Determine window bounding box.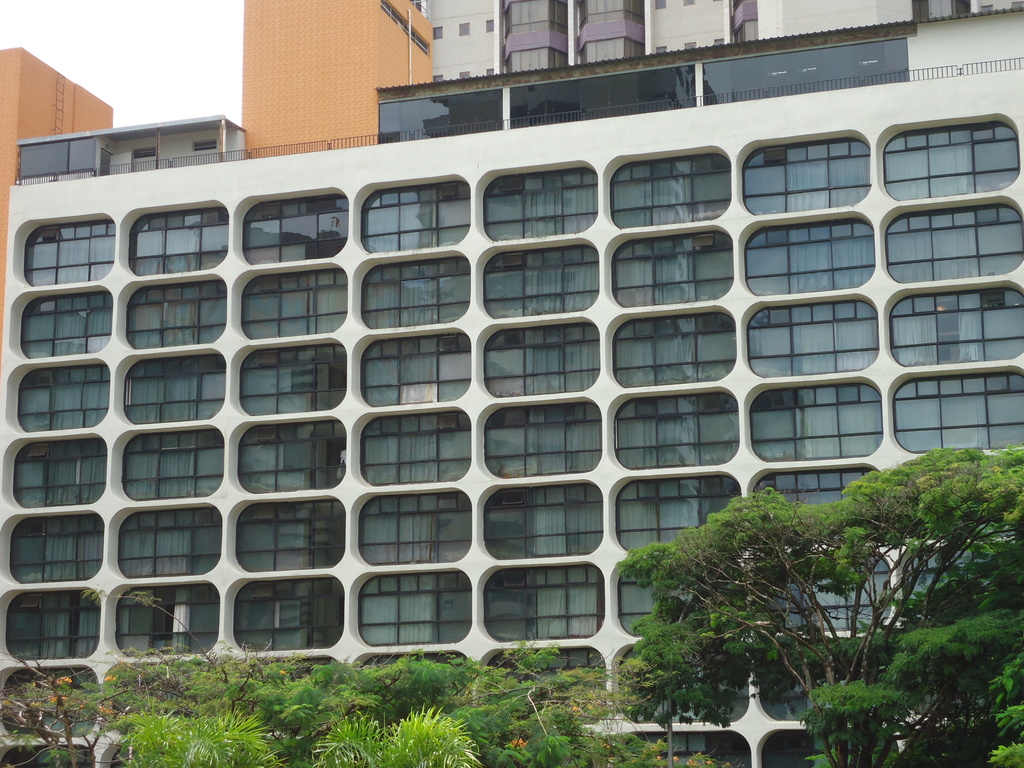
Determined: box(887, 283, 1023, 364).
